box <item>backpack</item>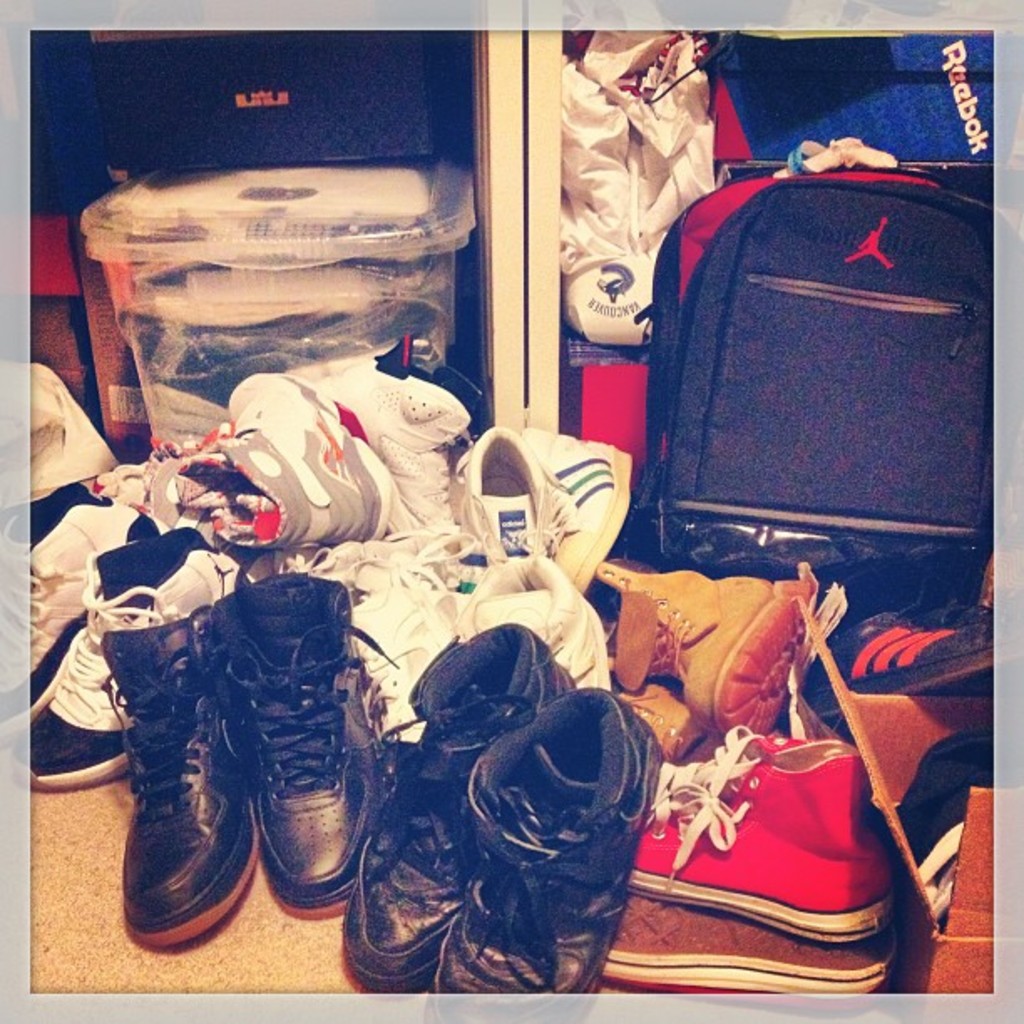
627/159/1001/582
